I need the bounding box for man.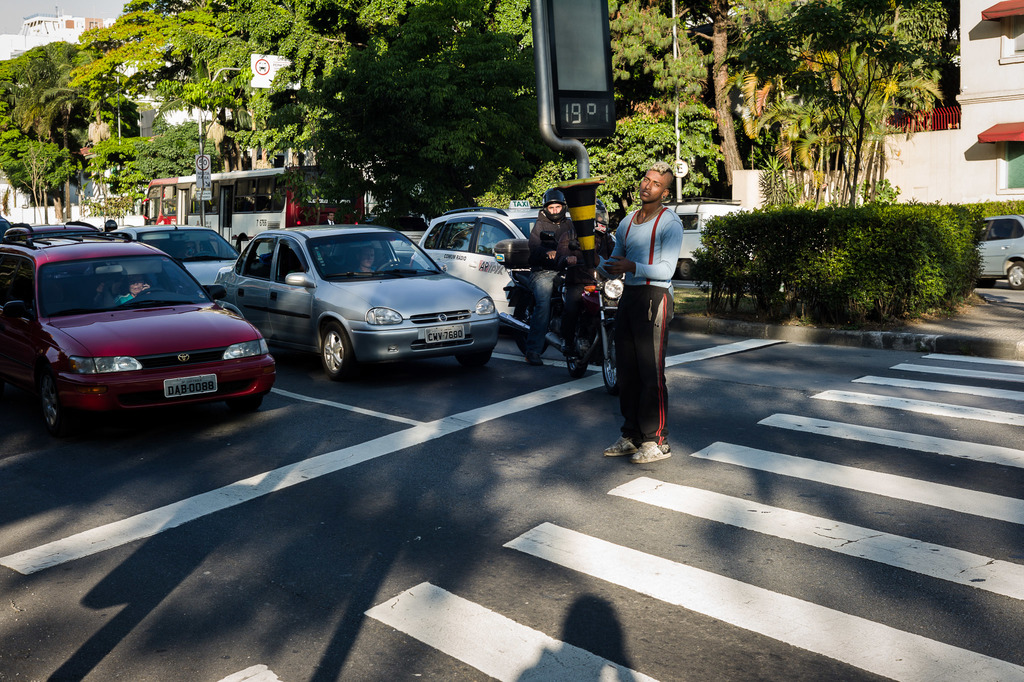
Here it is: x1=602, y1=162, x2=694, y2=455.
